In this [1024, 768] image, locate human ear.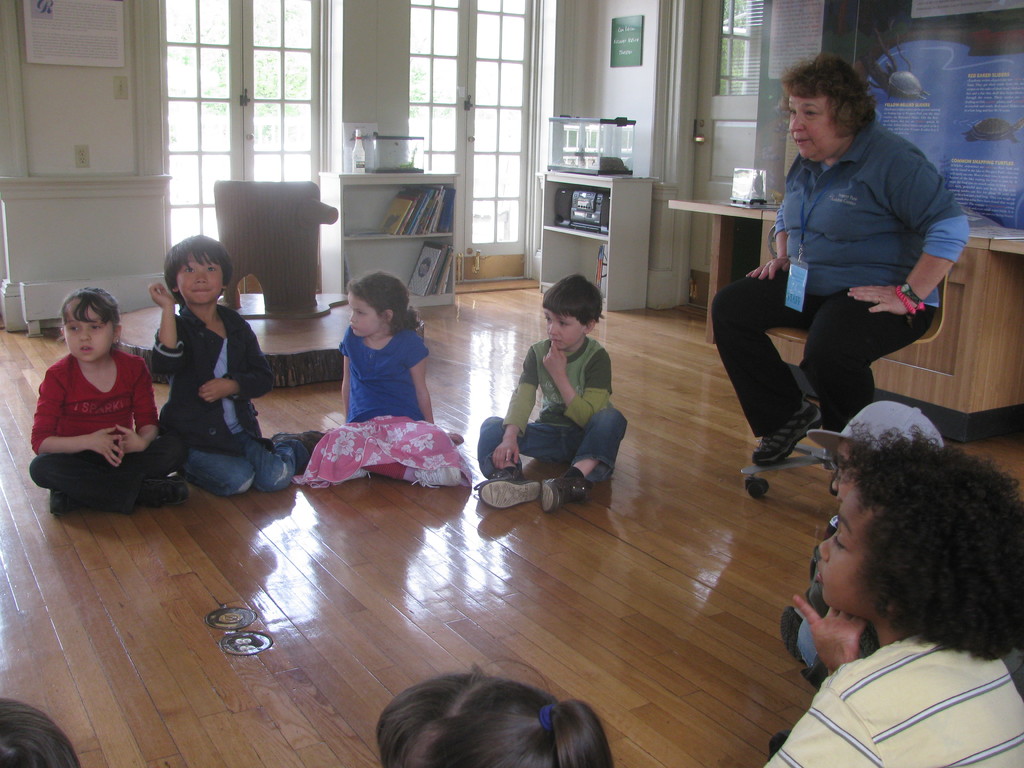
Bounding box: [left=381, top=308, right=390, bottom=327].
